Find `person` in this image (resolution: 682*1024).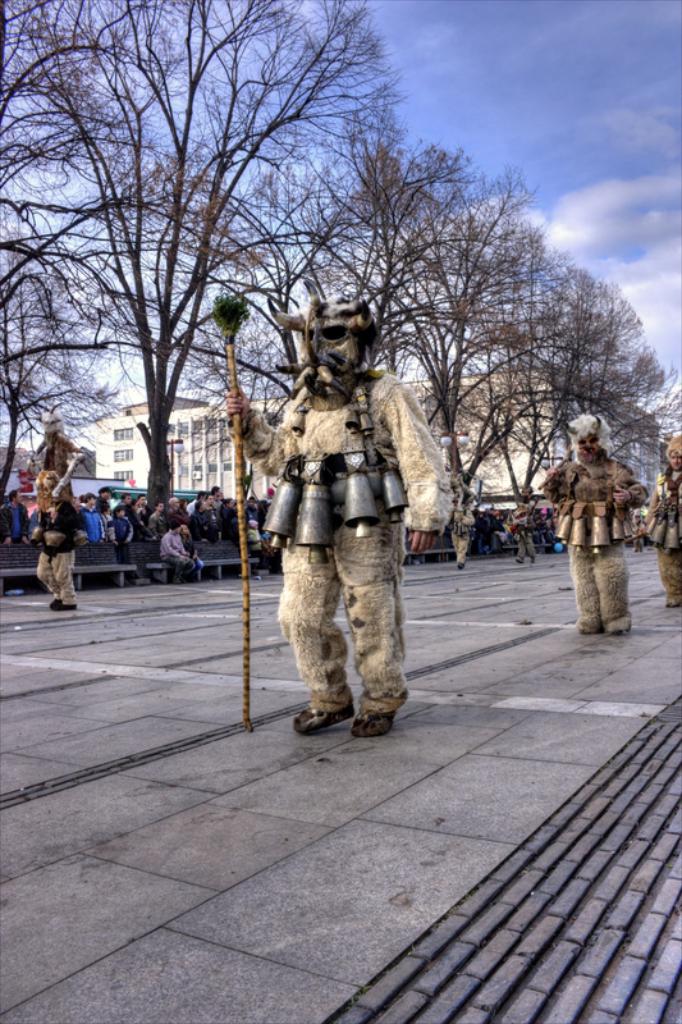
box(452, 488, 473, 571).
